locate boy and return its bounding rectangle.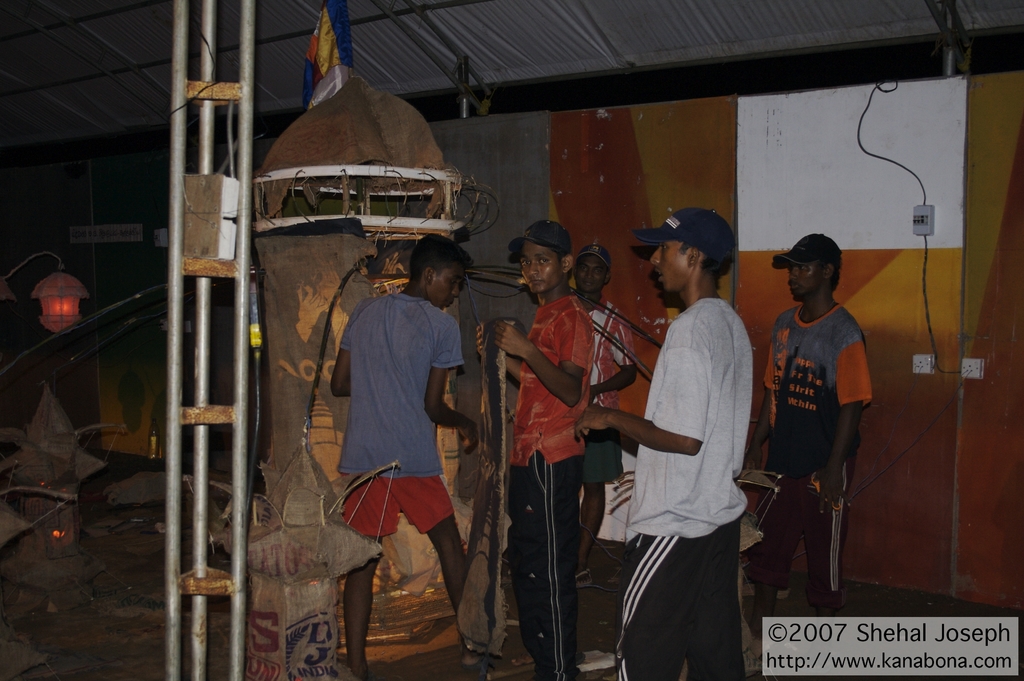
<region>758, 209, 893, 614</region>.
